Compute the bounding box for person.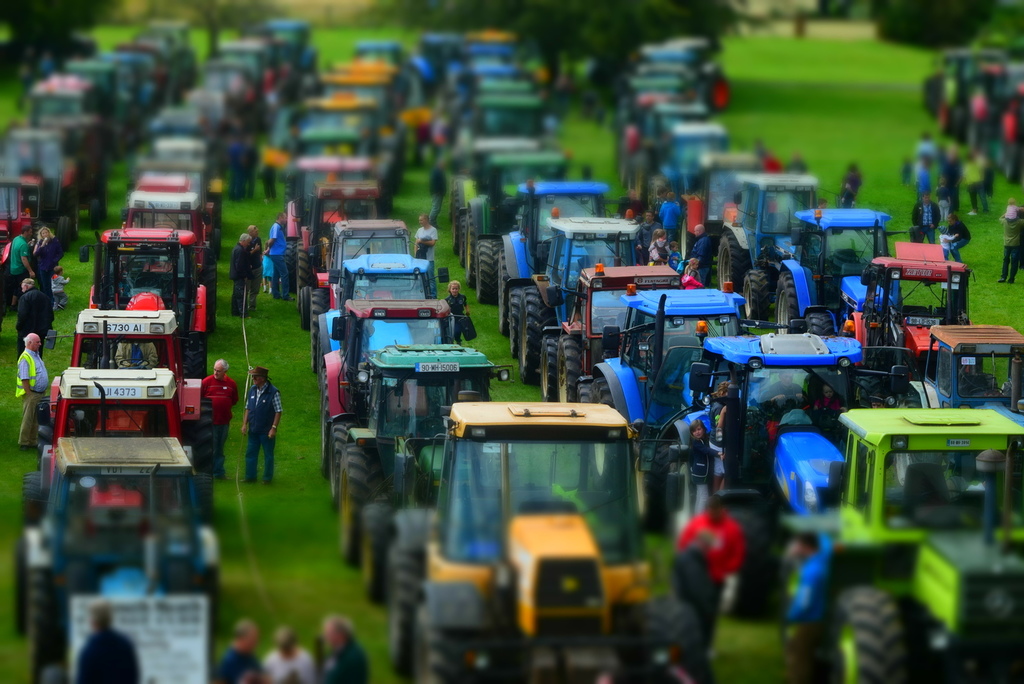
bbox=[16, 329, 51, 452].
